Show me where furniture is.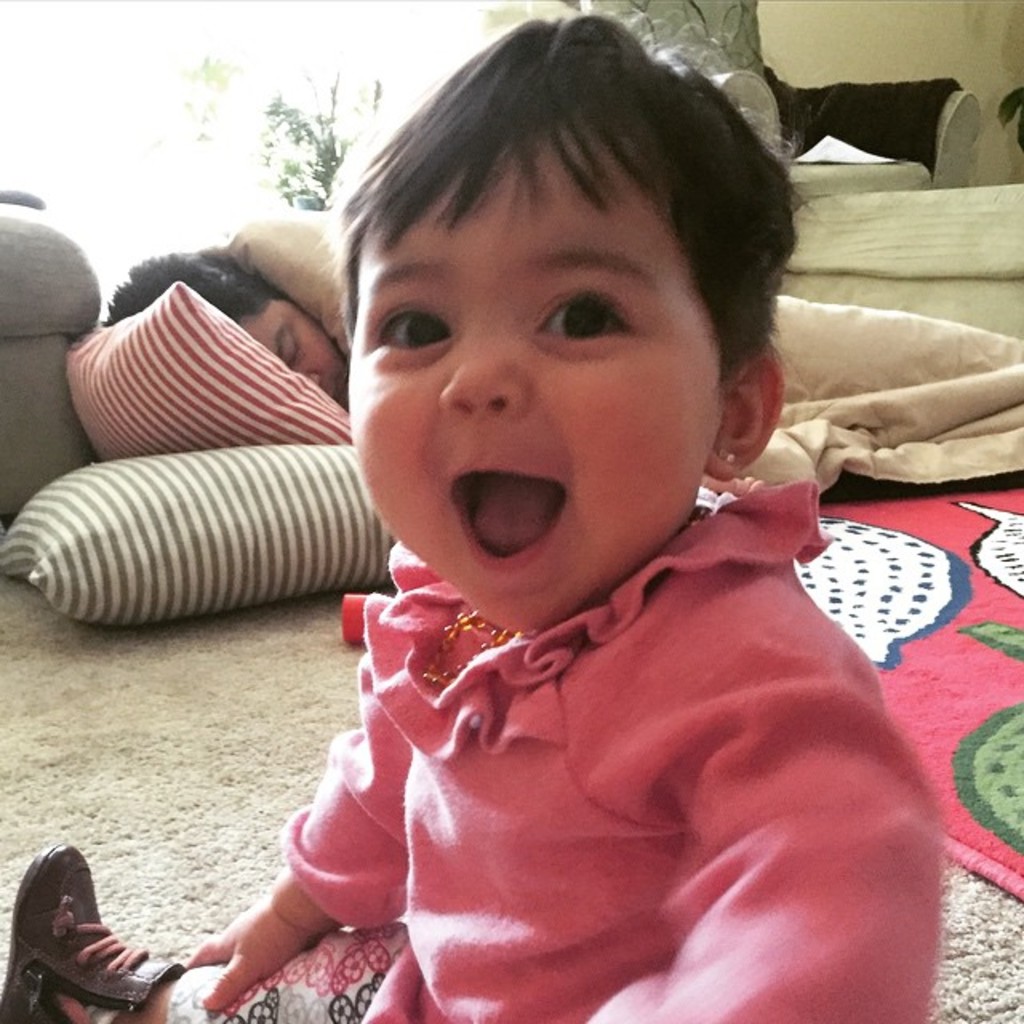
furniture is at x1=712, y1=67, x2=984, y2=211.
